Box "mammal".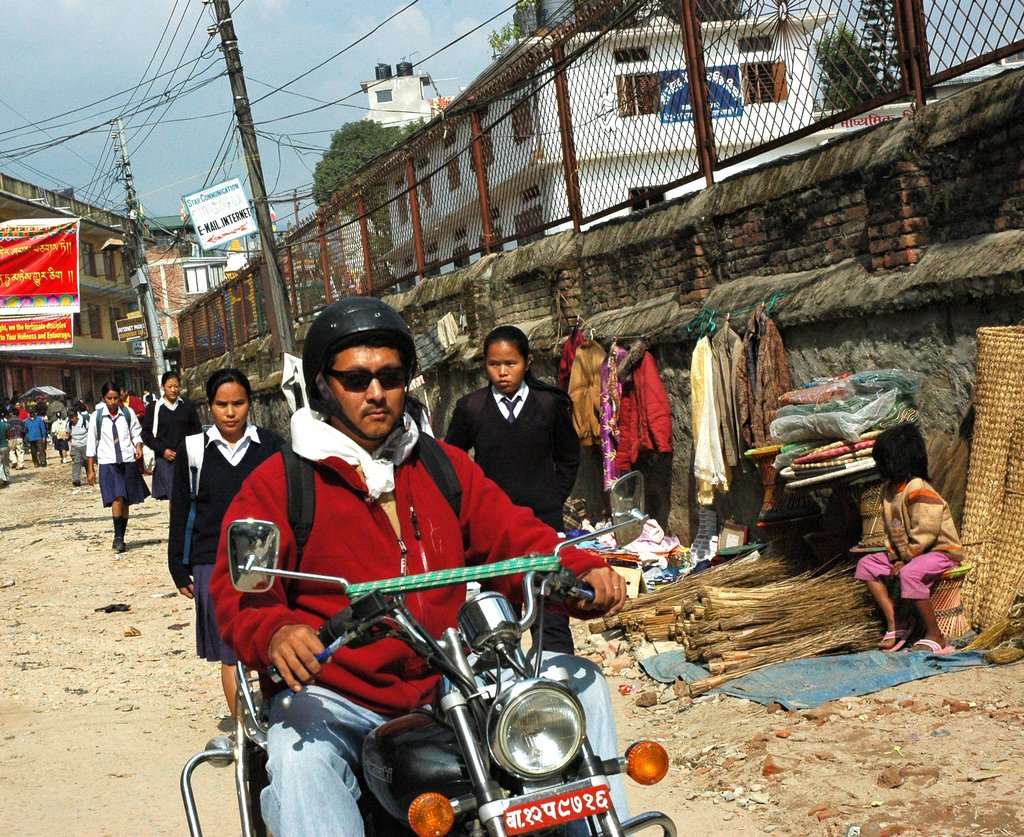
[x1=862, y1=464, x2=968, y2=659].
